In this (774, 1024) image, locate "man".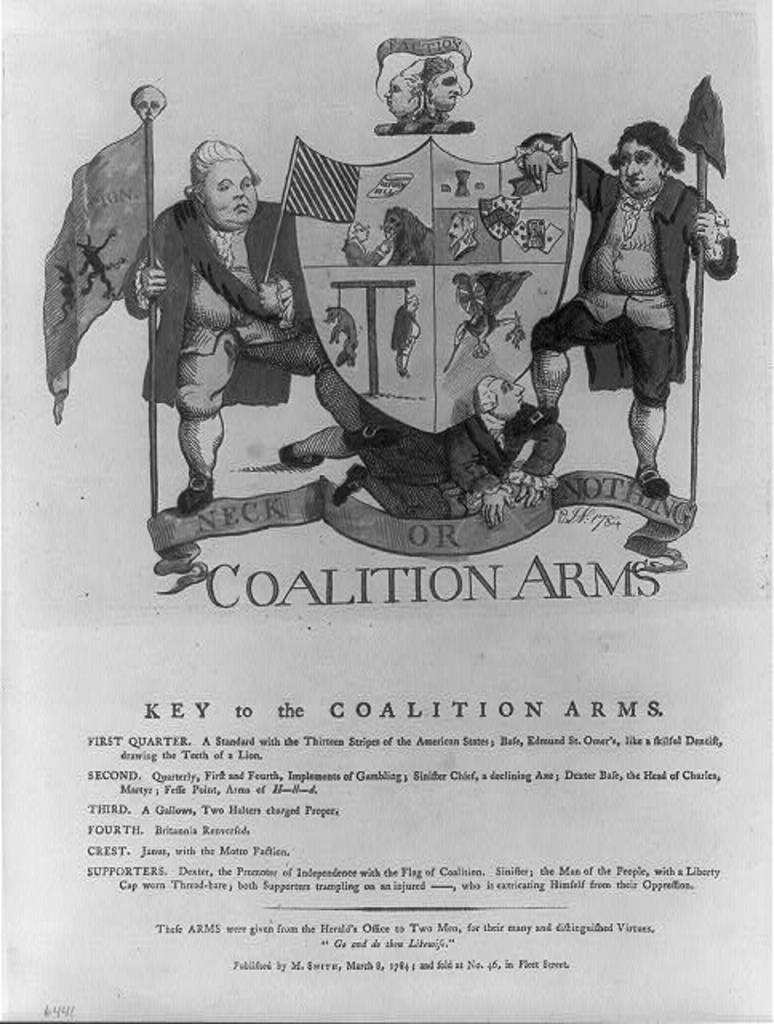
Bounding box: box(382, 67, 429, 130).
